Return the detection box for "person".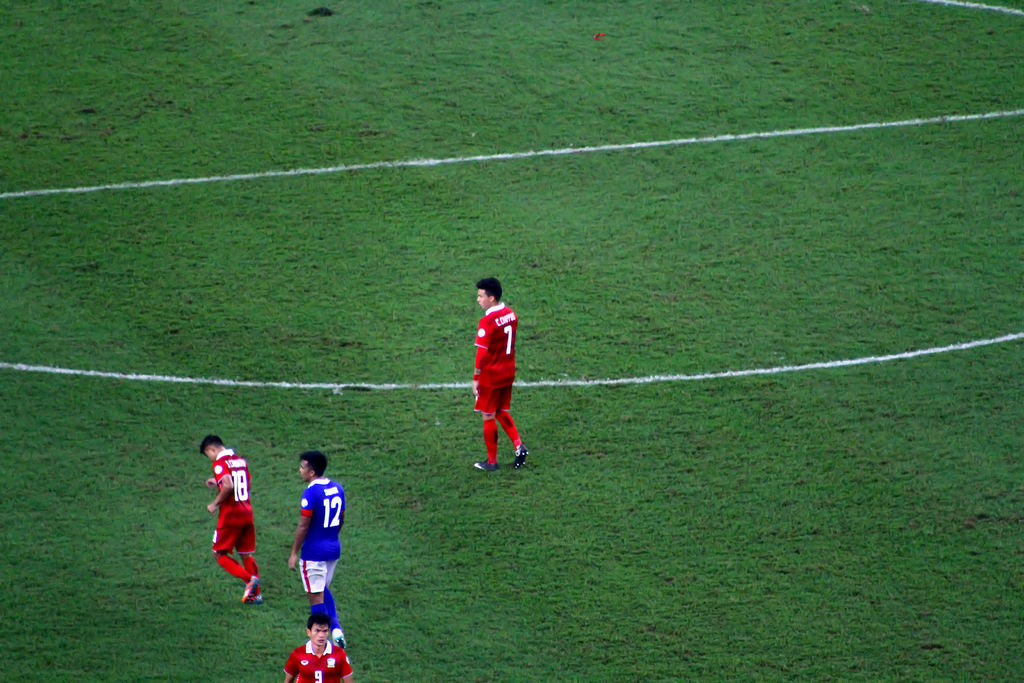
Rect(287, 448, 349, 650).
